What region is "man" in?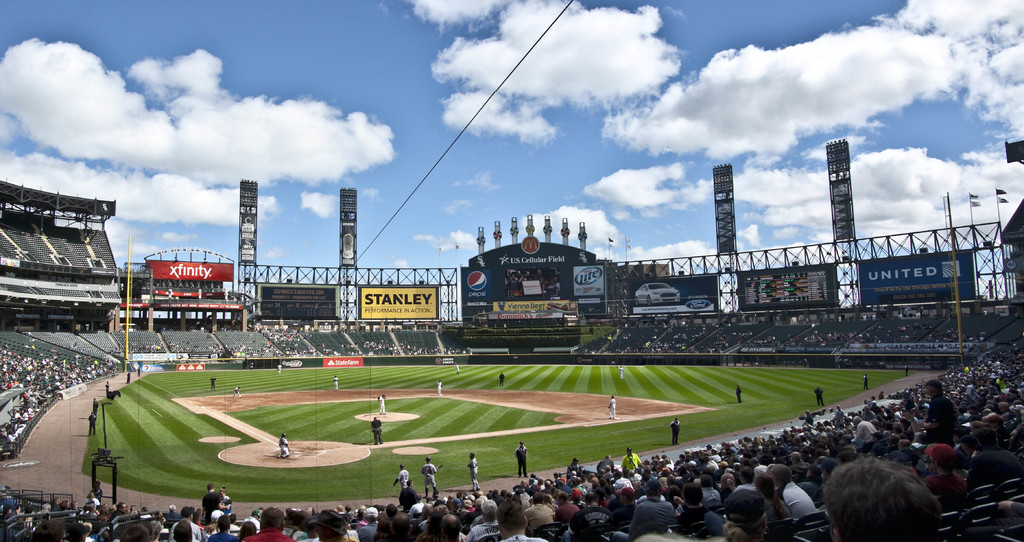
512,442,527,480.
